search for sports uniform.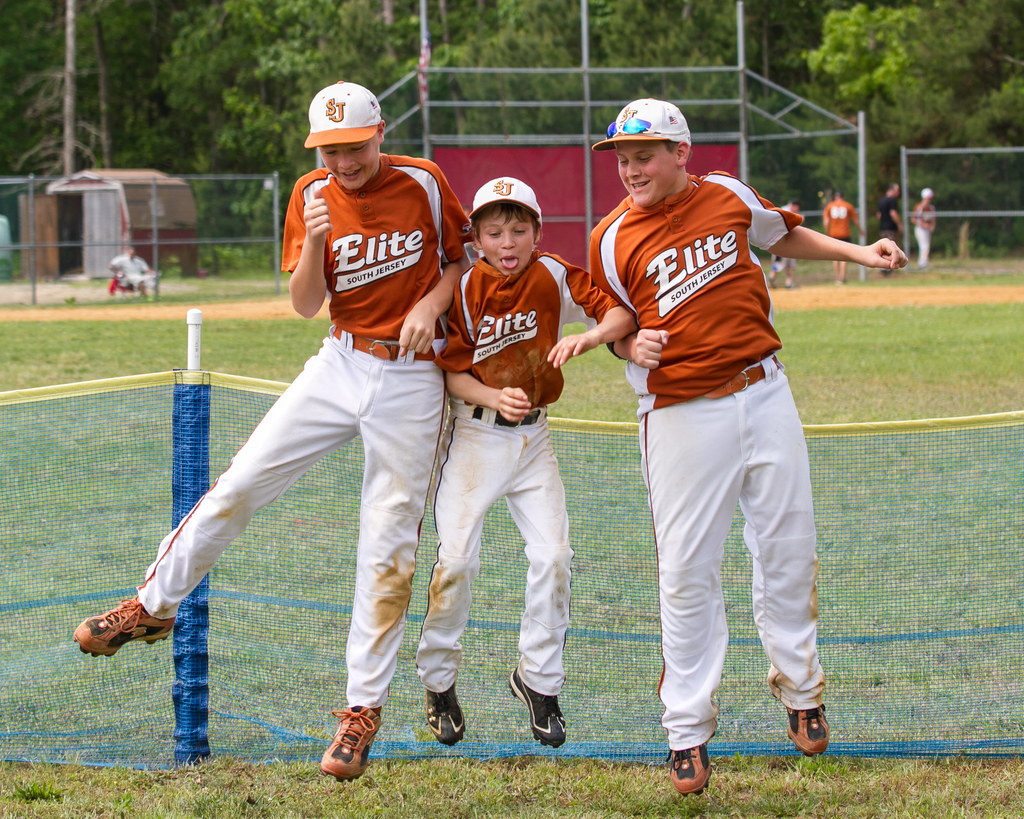
Found at select_region(816, 192, 857, 281).
